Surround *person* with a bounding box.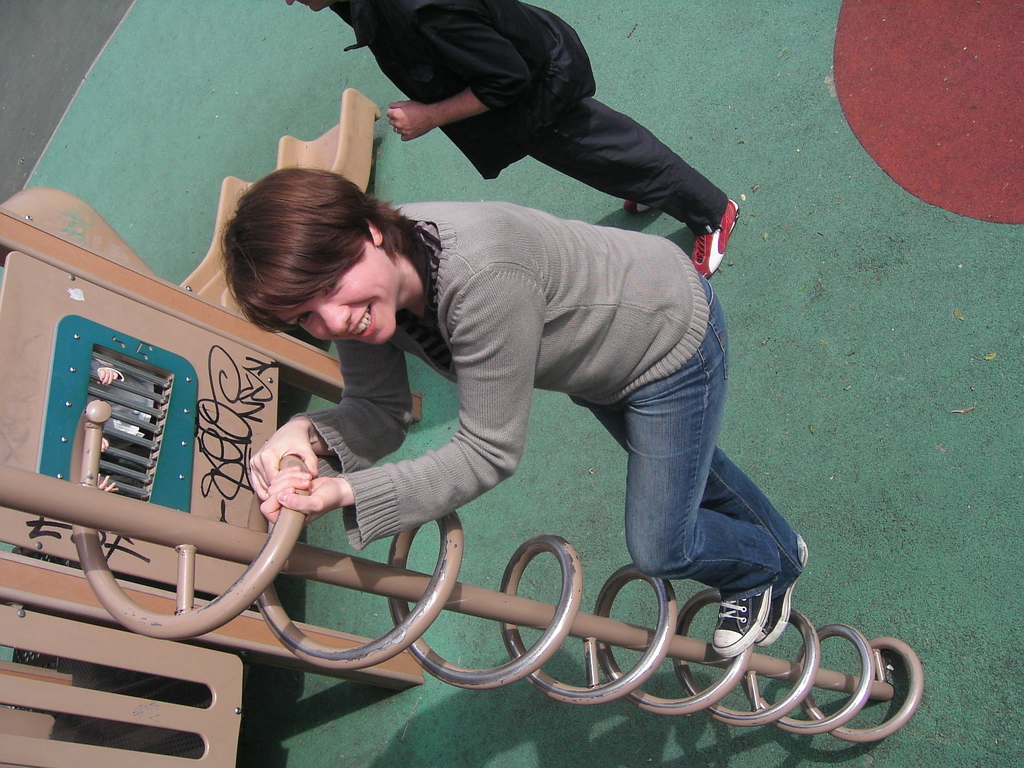
(282, 0, 739, 284).
